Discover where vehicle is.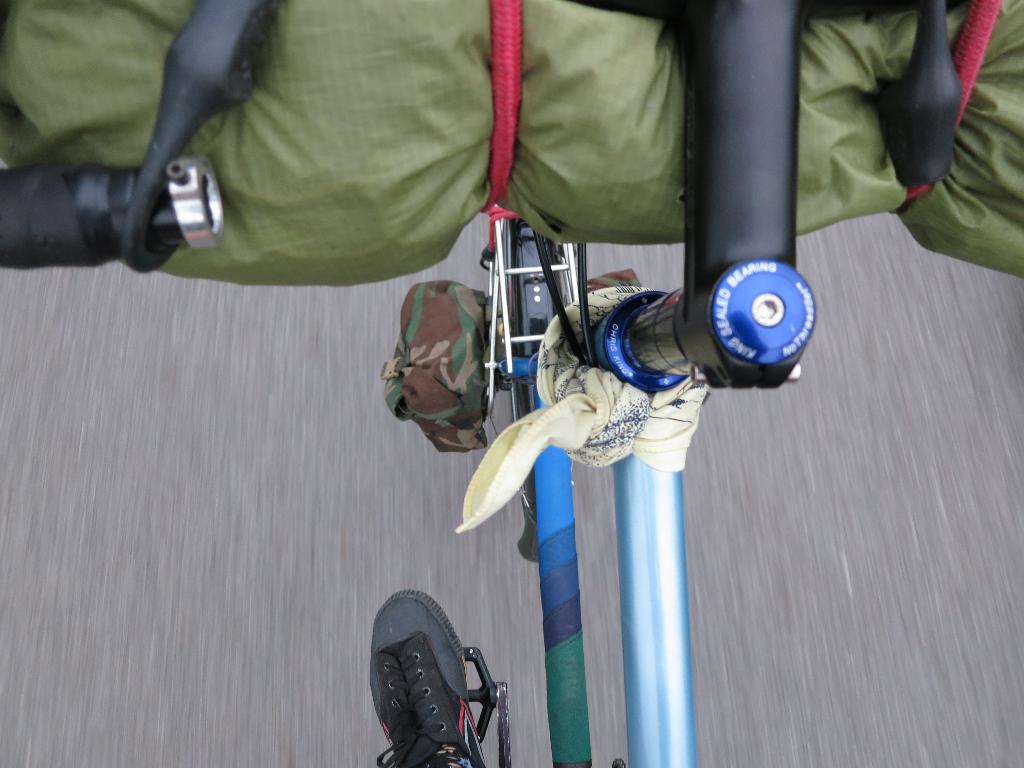
Discovered at box=[0, 0, 1023, 767].
